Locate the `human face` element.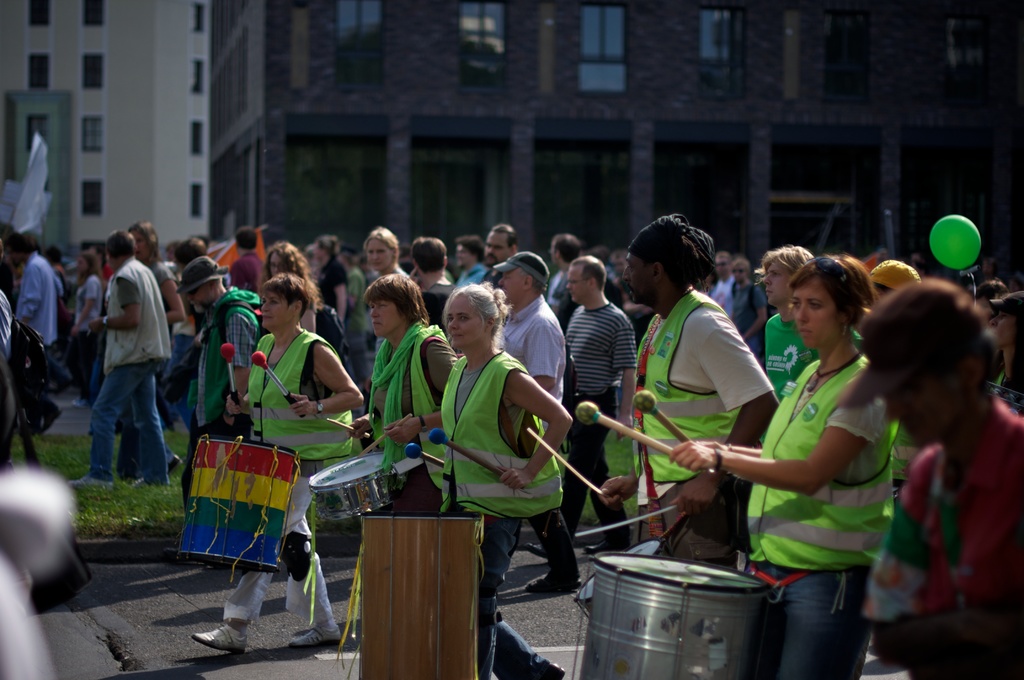
Element bbox: locate(445, 296, 488, 346).
